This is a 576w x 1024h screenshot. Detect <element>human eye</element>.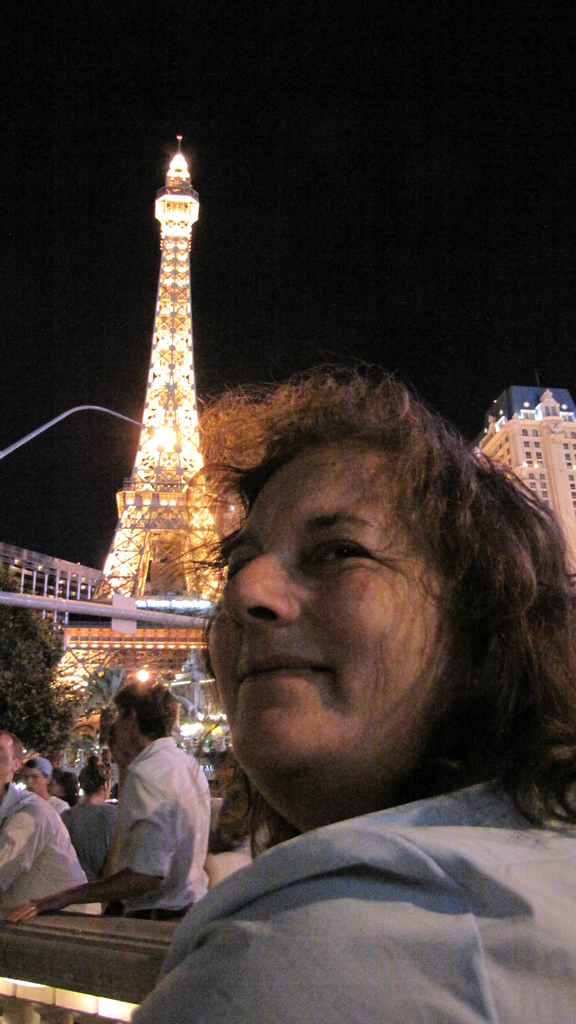
rect(296, 536, 401, 580).
